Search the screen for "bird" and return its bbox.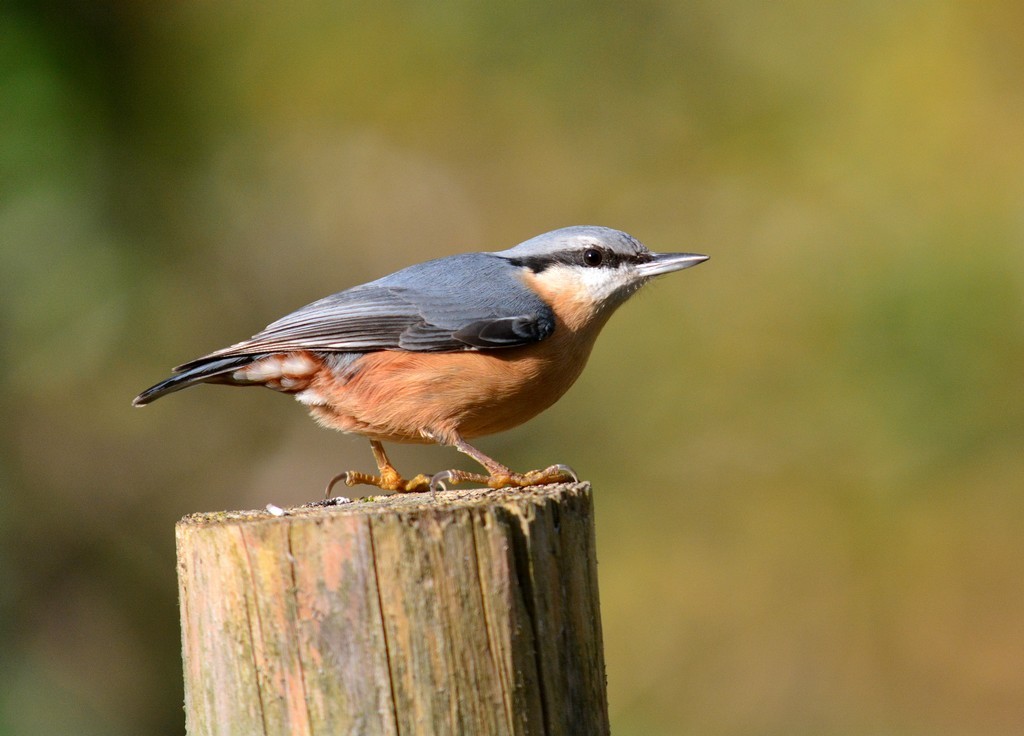
Found: box(134, 231, 686, 496).
